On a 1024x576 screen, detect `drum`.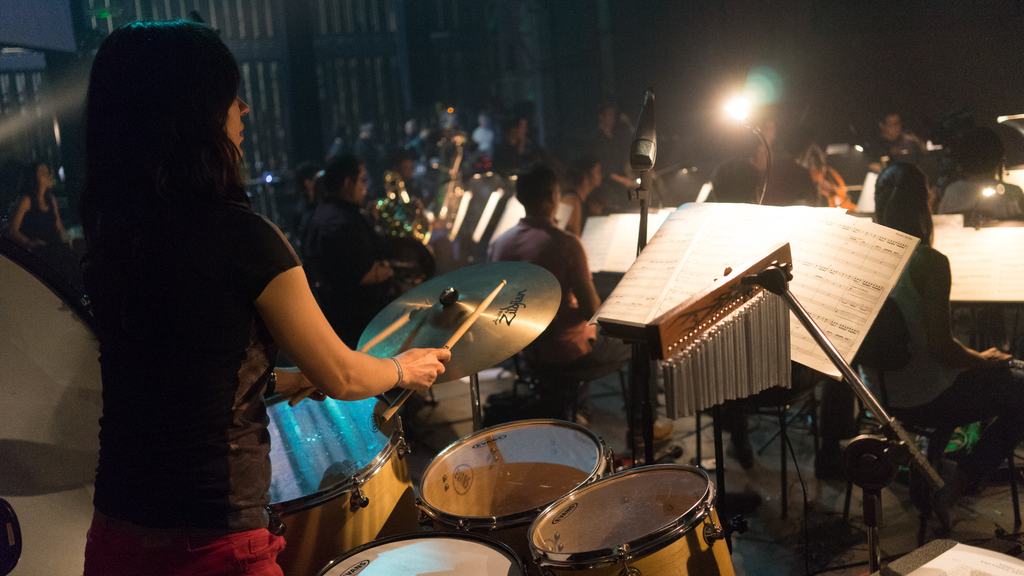
x1=522, y1=463, x2=736, y2=575.
